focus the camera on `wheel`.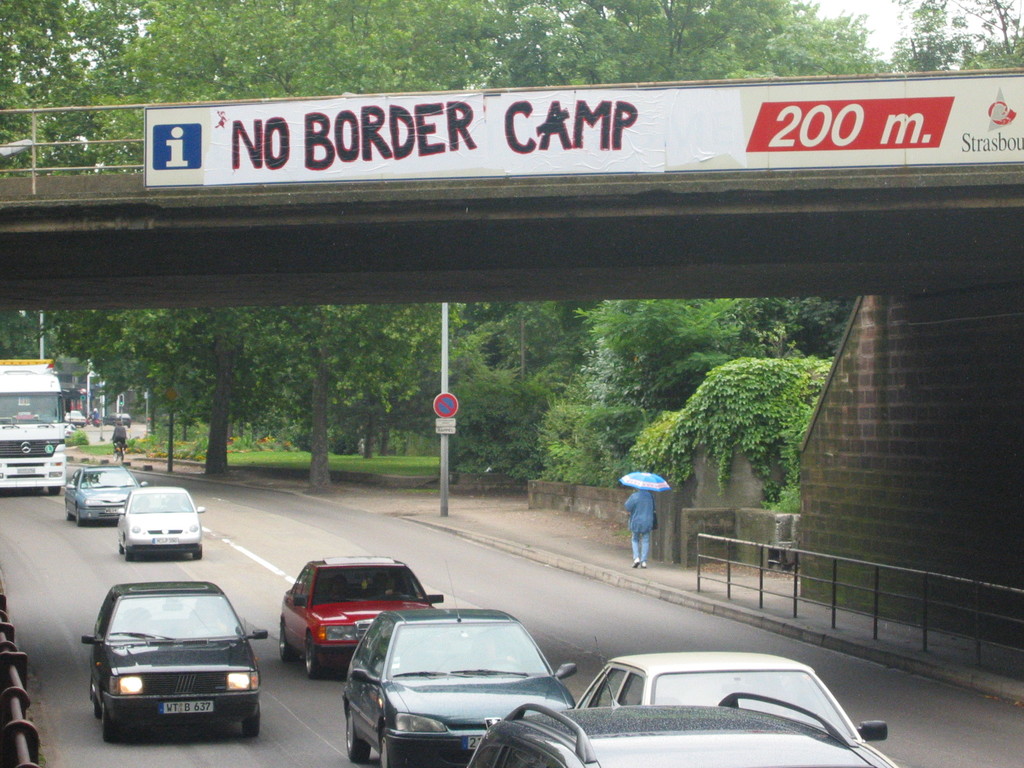
Focus region: x1=193 y1=549 x2=202 y2=561.
